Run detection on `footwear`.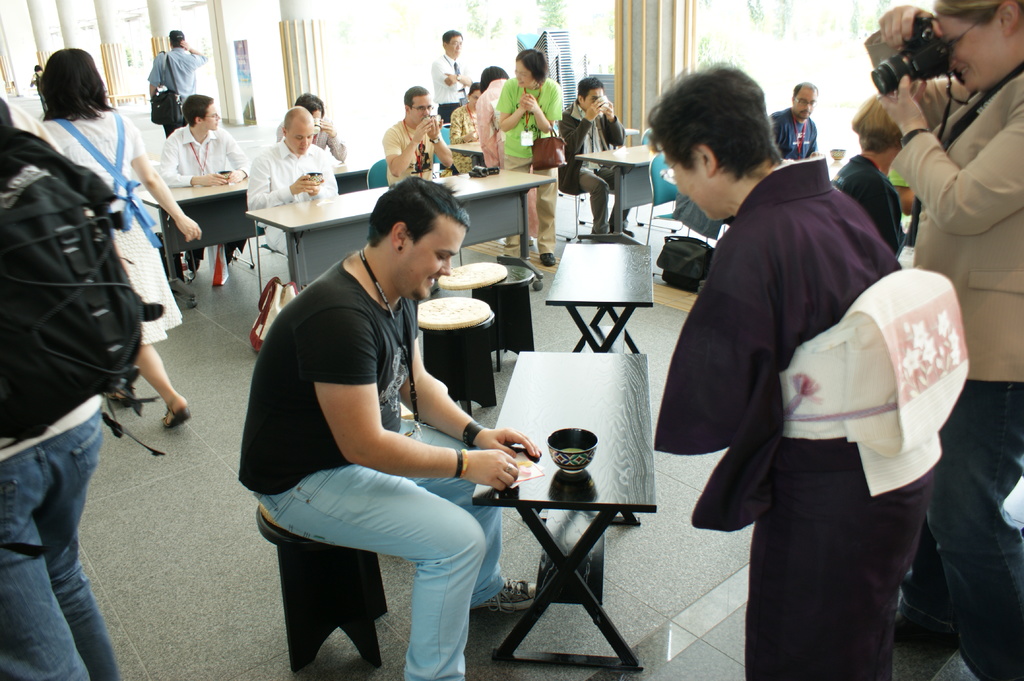
Result: <box>476,575,538,618</box>.
